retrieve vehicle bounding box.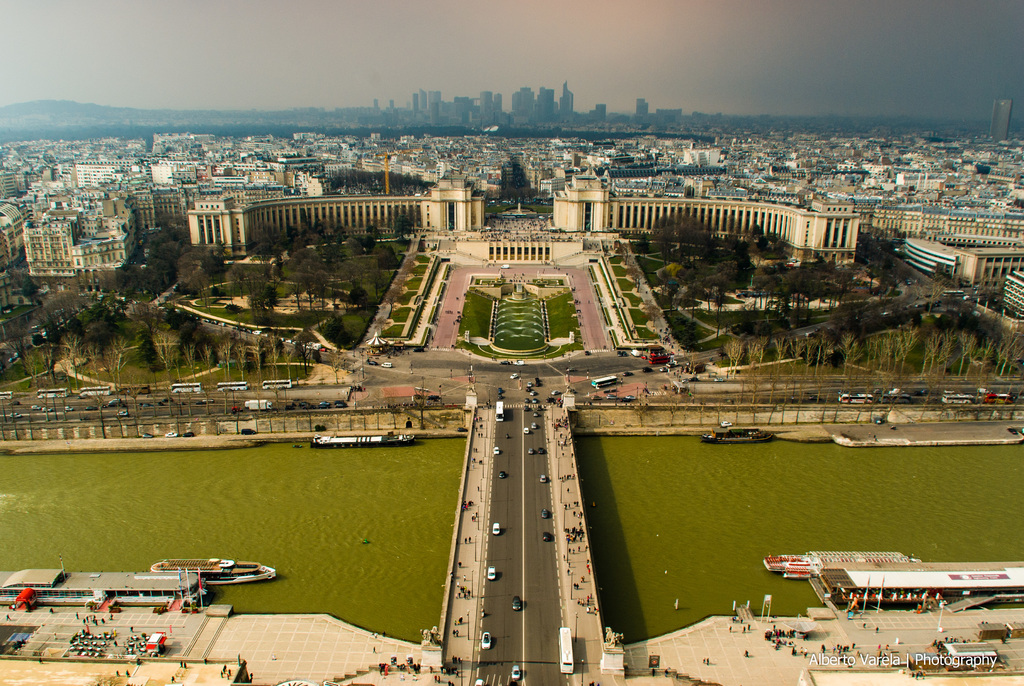
Bounding box: bbox(557, 625, 572, 673).
